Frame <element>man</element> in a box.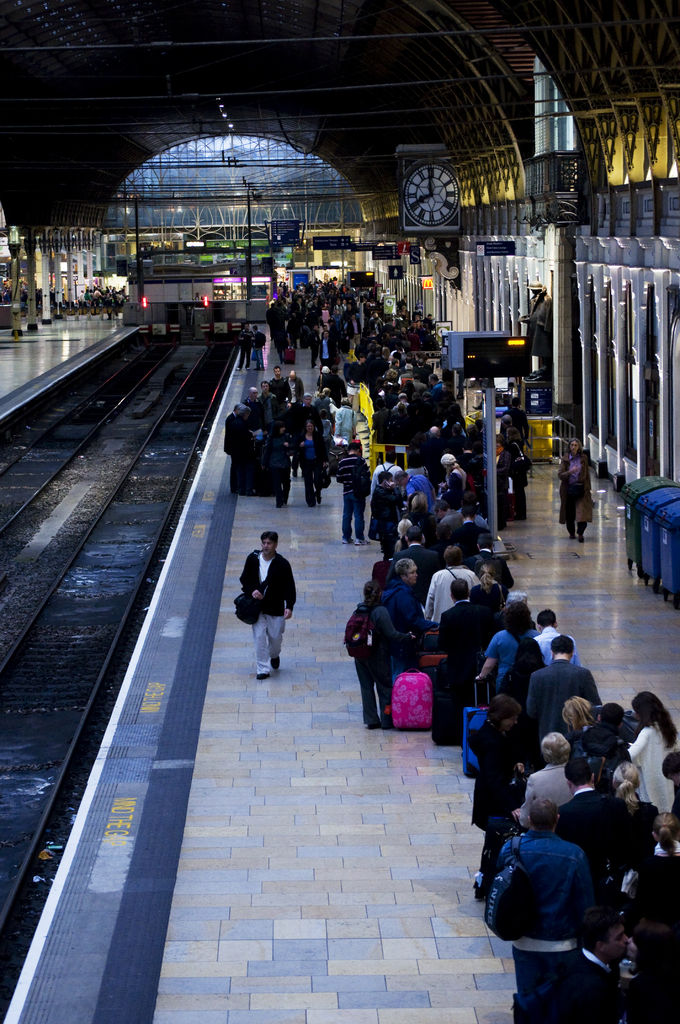
bbox=[322, 363, 346, 408].
